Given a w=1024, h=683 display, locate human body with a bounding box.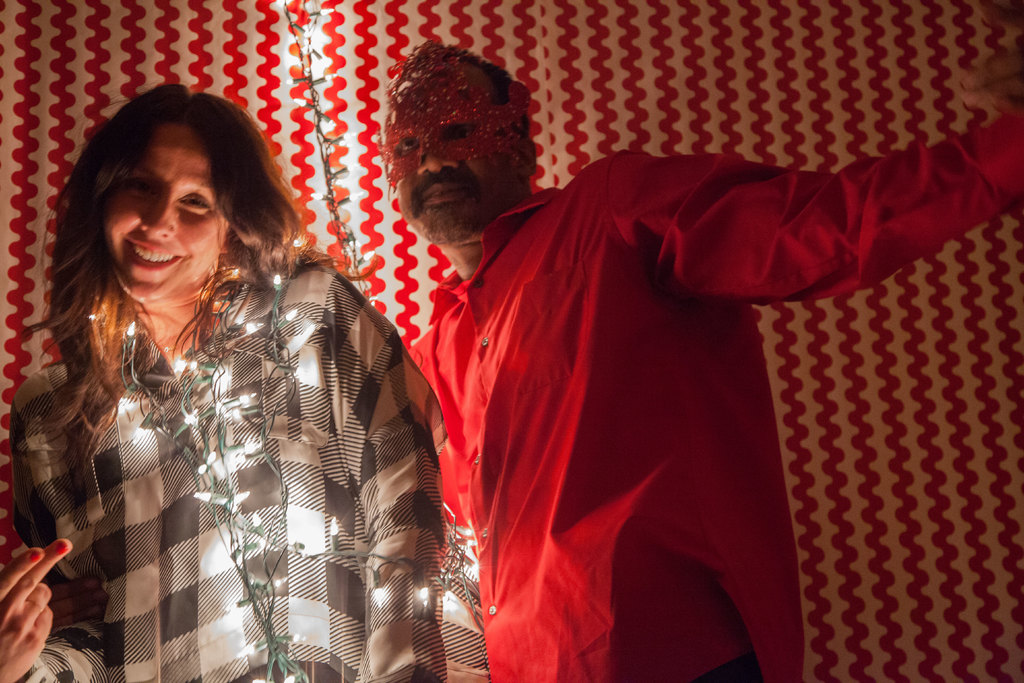
Located: 410,128,1023,682.
